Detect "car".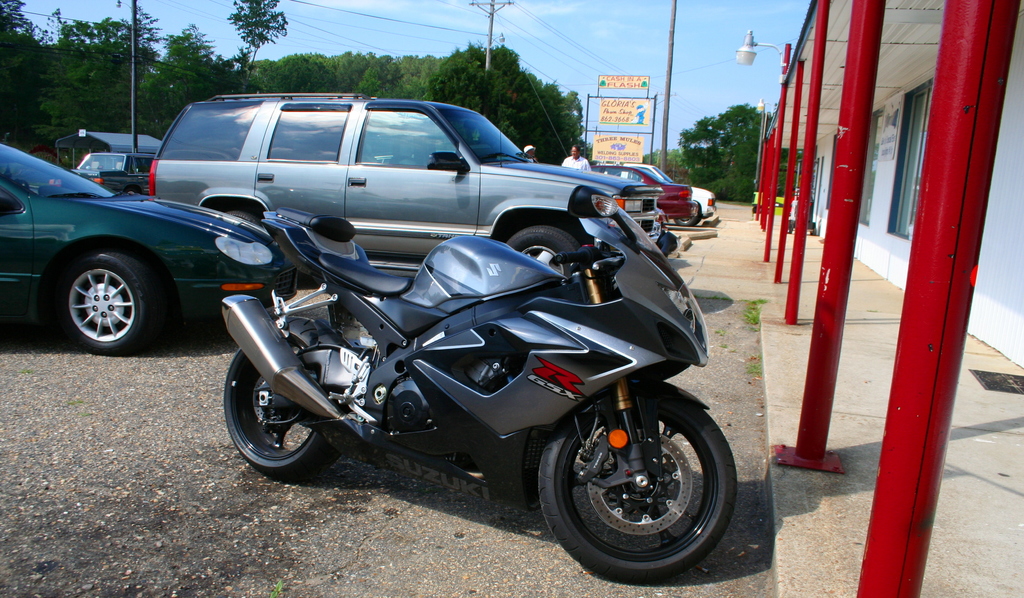
Detected at [593,167,700,223].
